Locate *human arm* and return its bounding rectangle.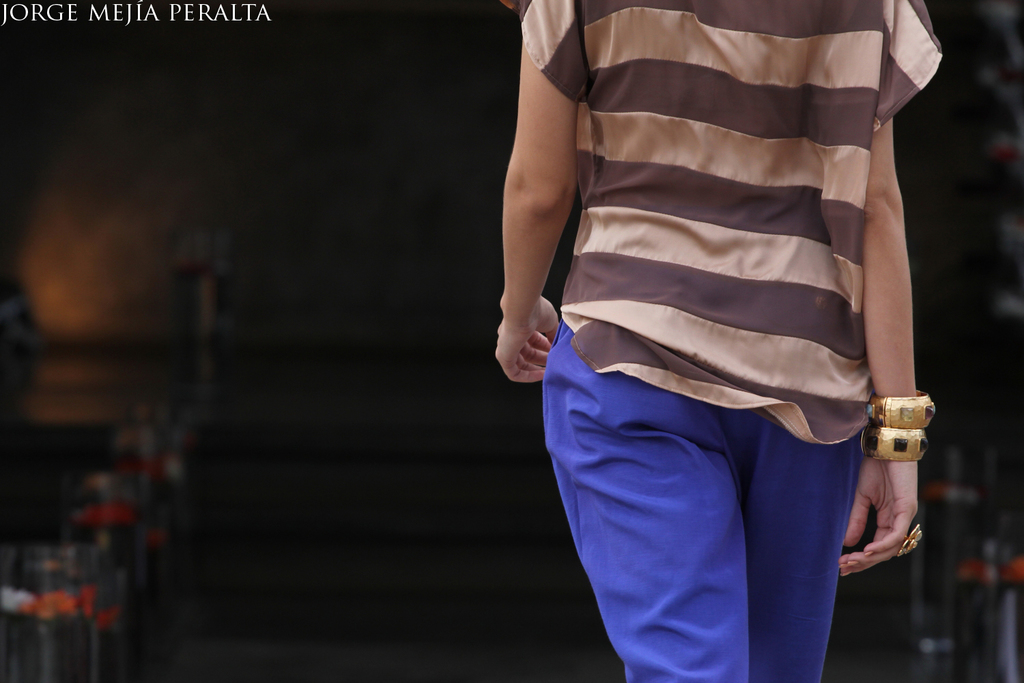
bbox=(498, 23, 578, 396).
